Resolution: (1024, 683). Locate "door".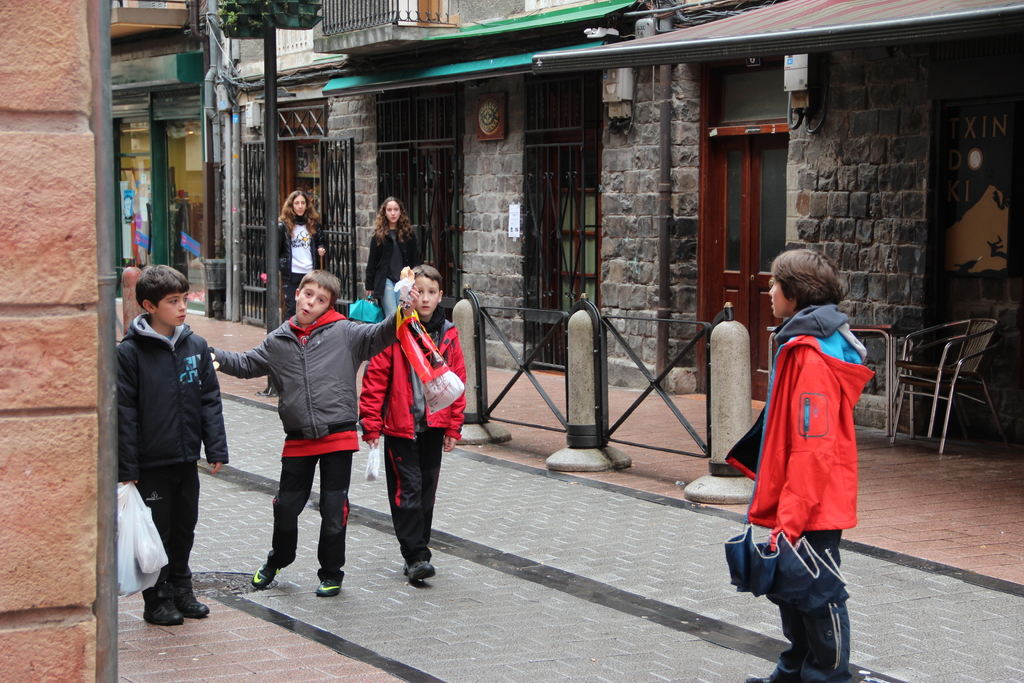
276:147:330:307.
